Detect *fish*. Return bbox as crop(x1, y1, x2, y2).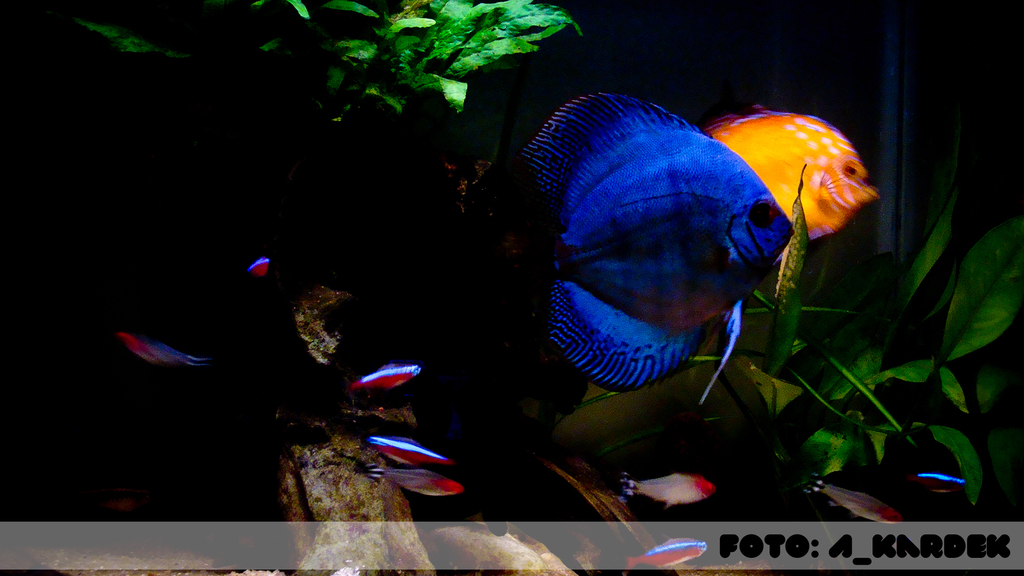
crop(499, 81, 845, 428).
